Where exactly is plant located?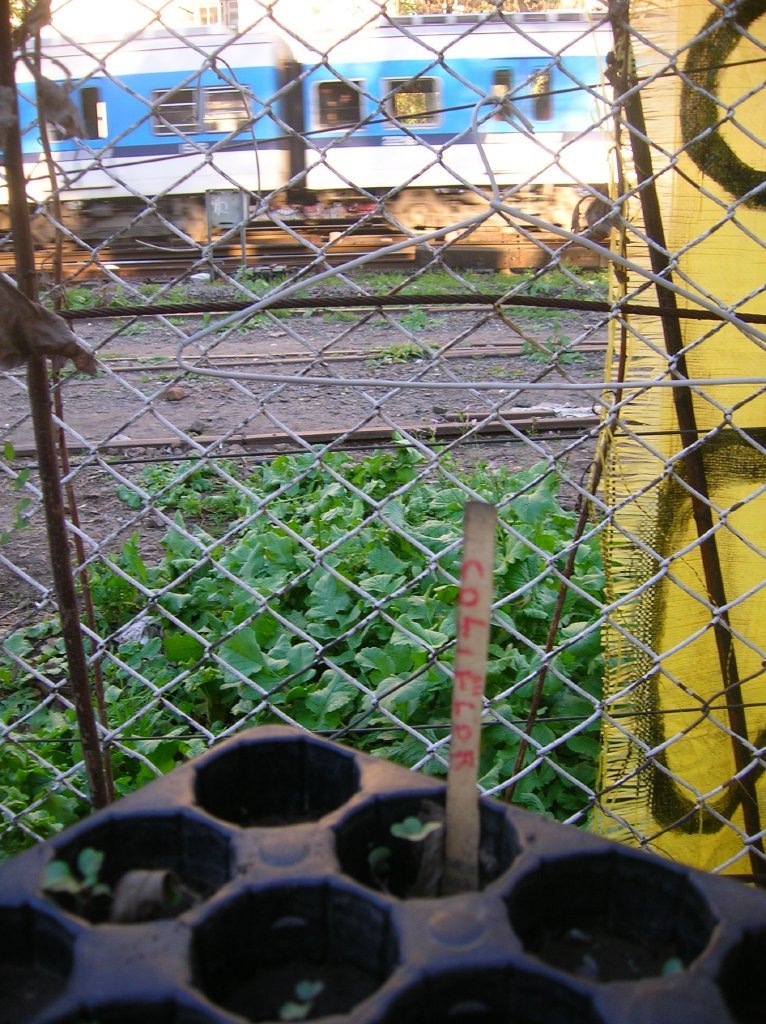
Its bounding box is [left=516, top=325, right=581, bottom=367].
